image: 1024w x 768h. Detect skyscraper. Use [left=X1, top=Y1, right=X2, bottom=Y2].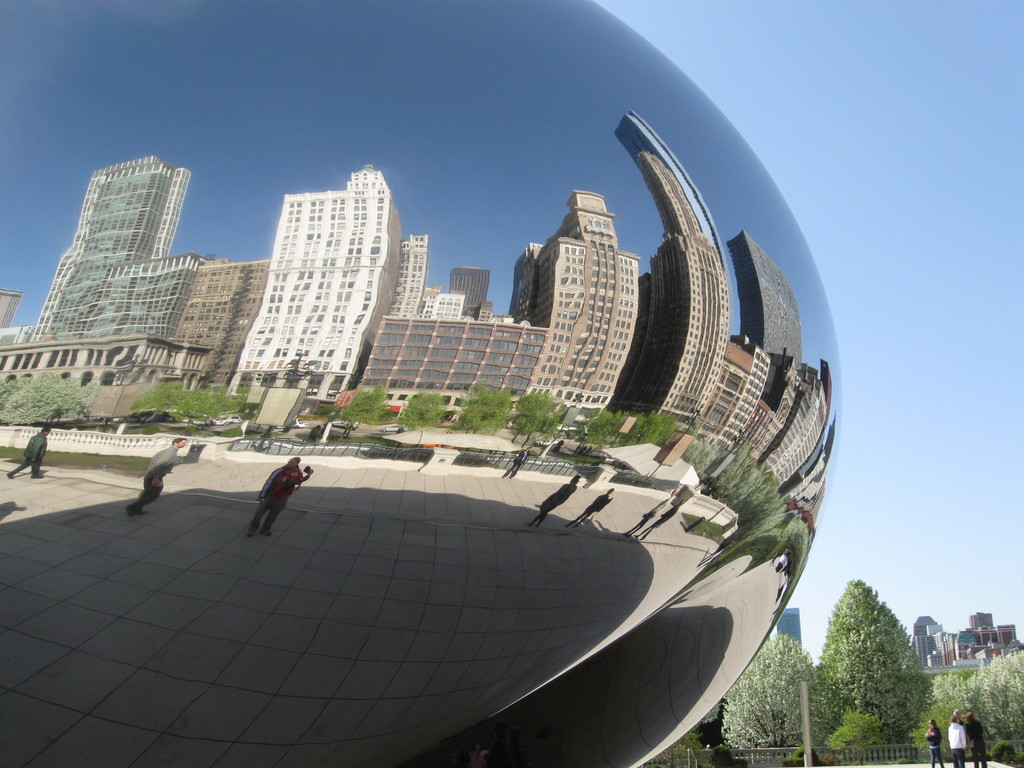
[left=725, top=232, right=822, bottom=384].
